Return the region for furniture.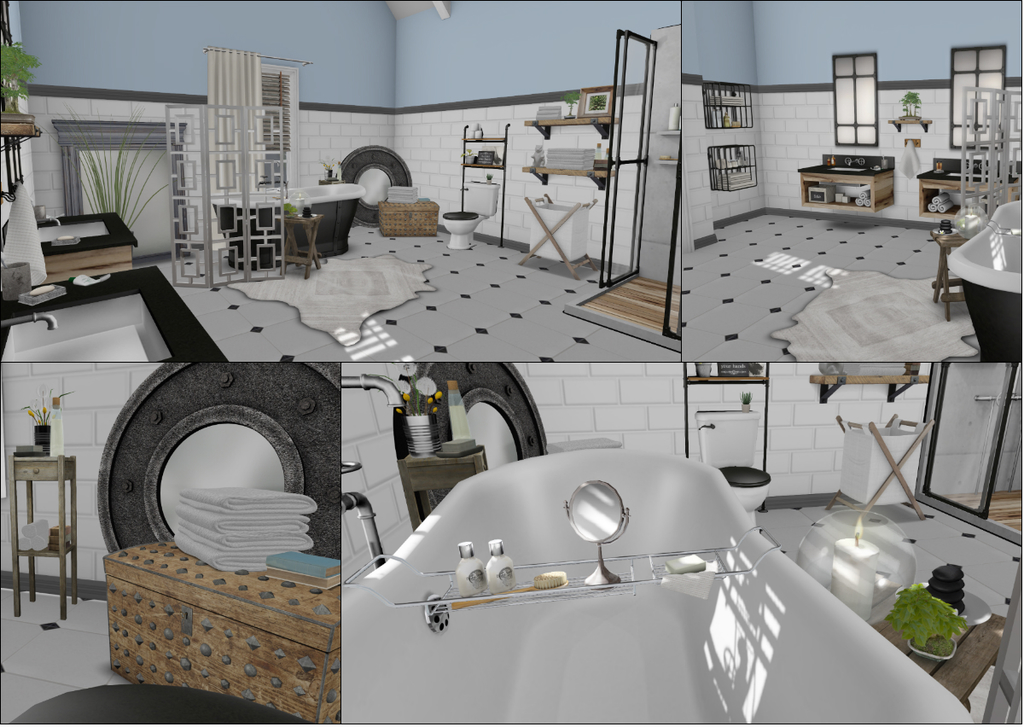
rect(271, 211, 323, 281).
